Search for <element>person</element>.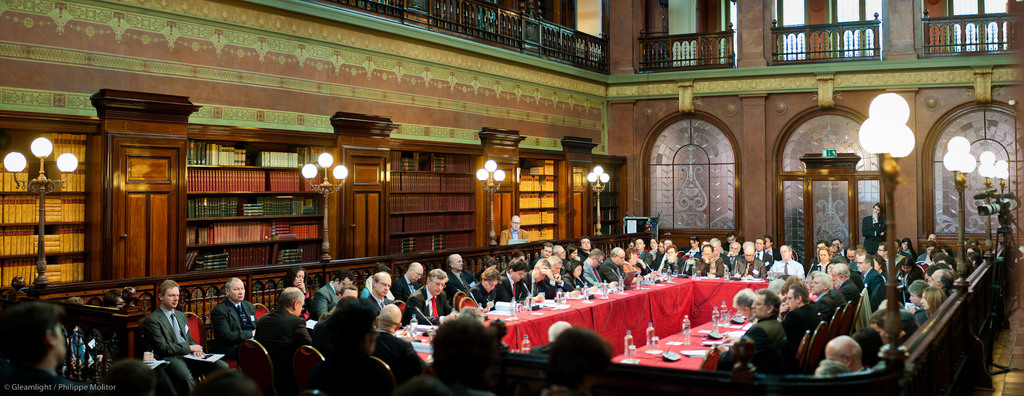
Found at box=[466, 265, 500, 308].
